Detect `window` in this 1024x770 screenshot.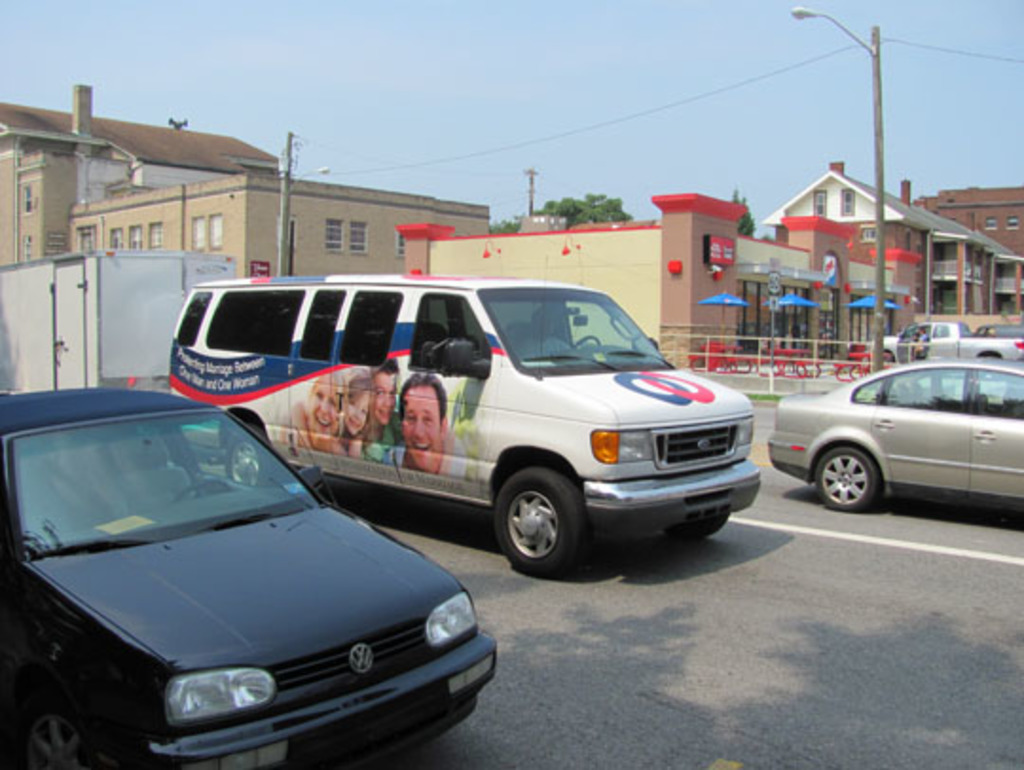
Detection: x1=174, y1=292, x2=218, y2=353.
